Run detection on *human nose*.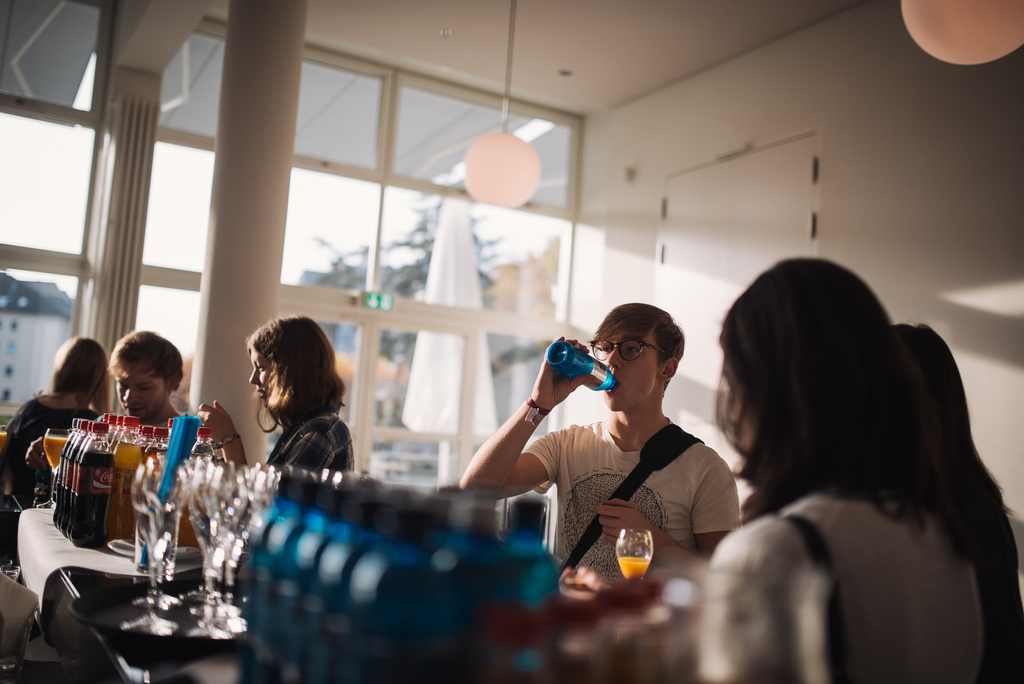
Result: (604, 345, 623, 369).
